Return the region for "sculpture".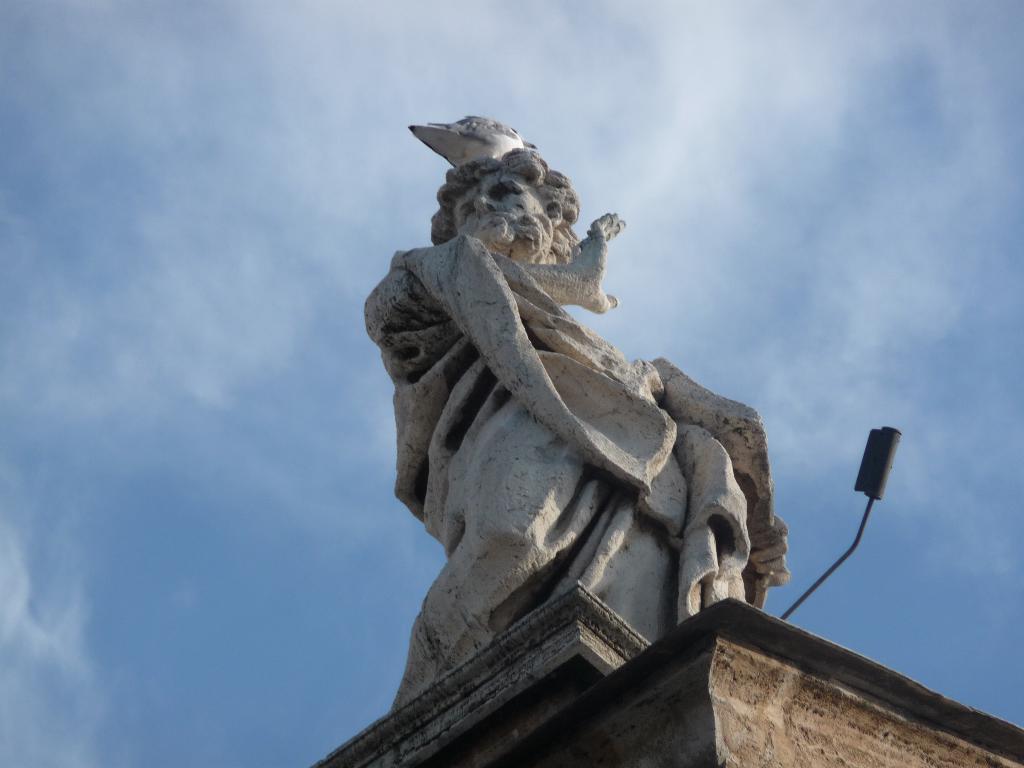
378 118 789 715.
